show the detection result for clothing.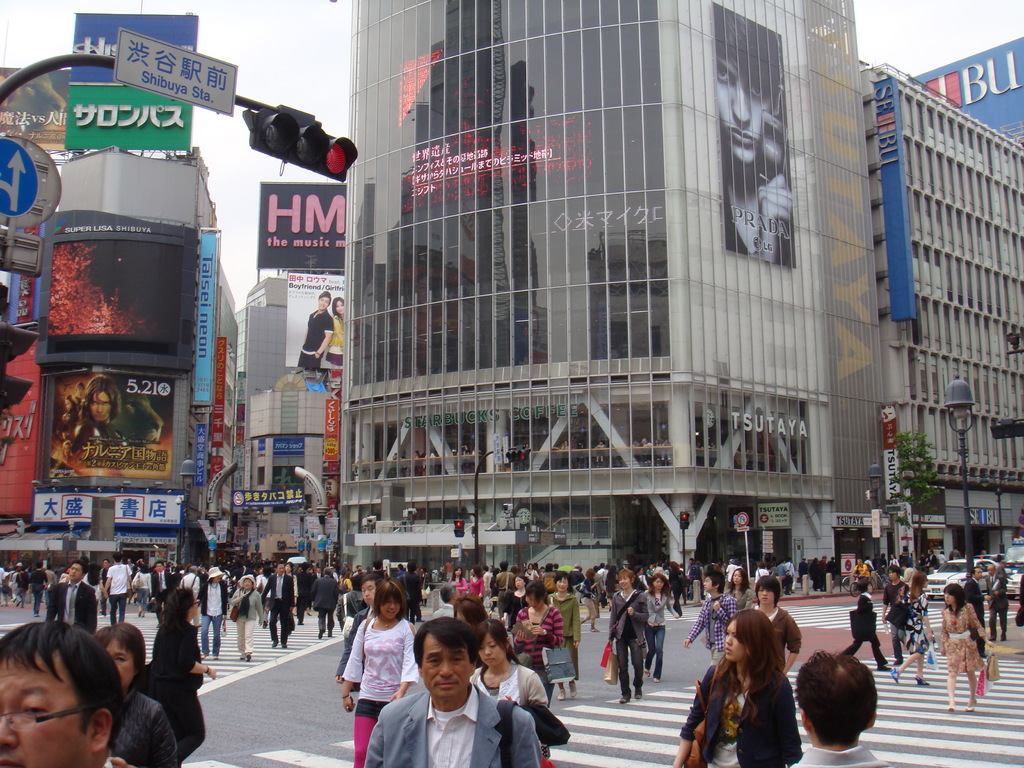
(x1=73, y1=417, x2=125, y2=457).
